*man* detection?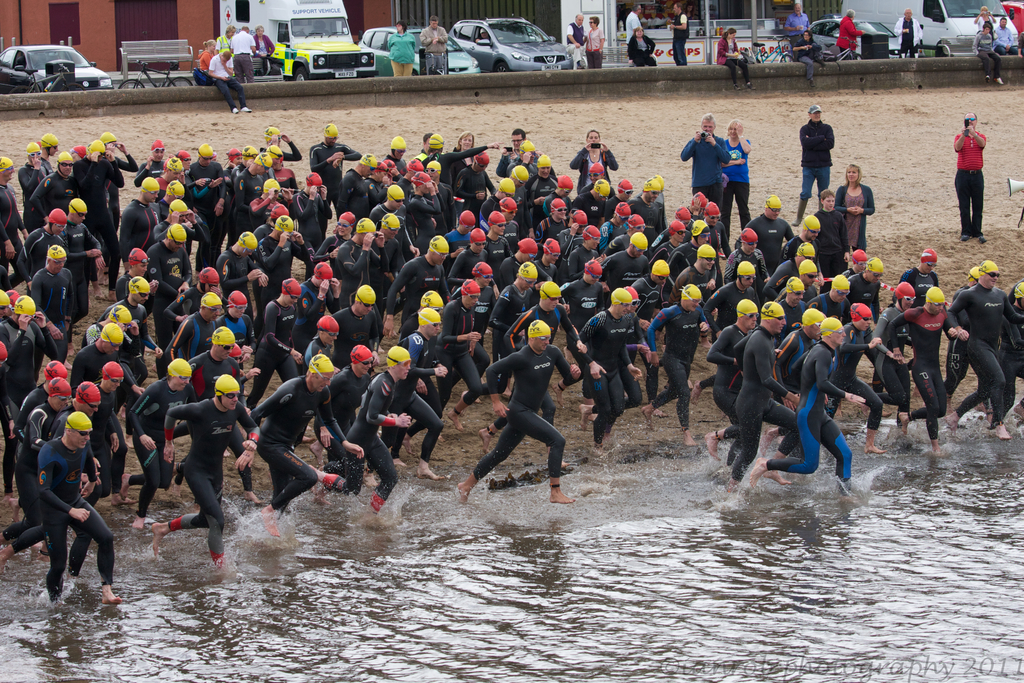
BBox(208, 51, 251, 117)
